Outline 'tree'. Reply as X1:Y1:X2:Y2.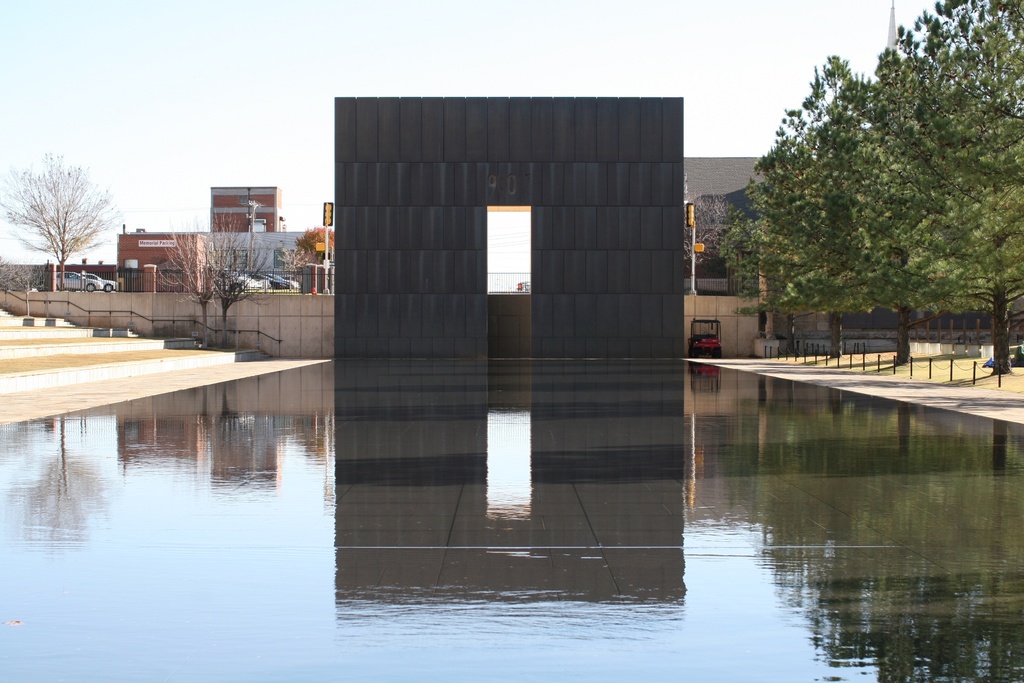
10:131:117:285.
